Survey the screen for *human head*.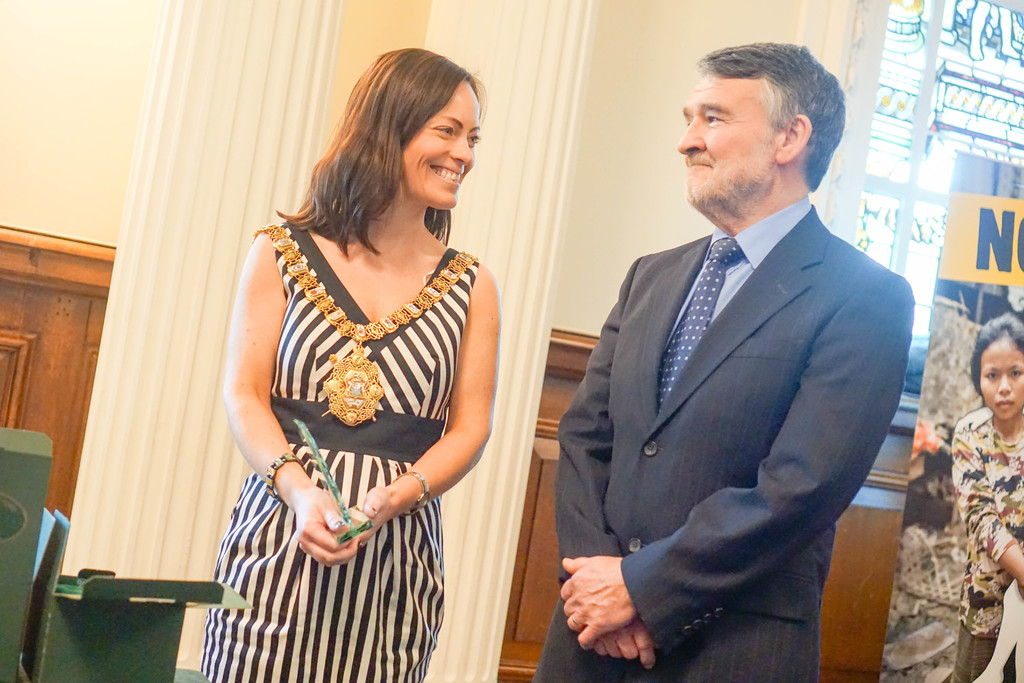
Survey found: bbox(670, 37, 851, 196).
